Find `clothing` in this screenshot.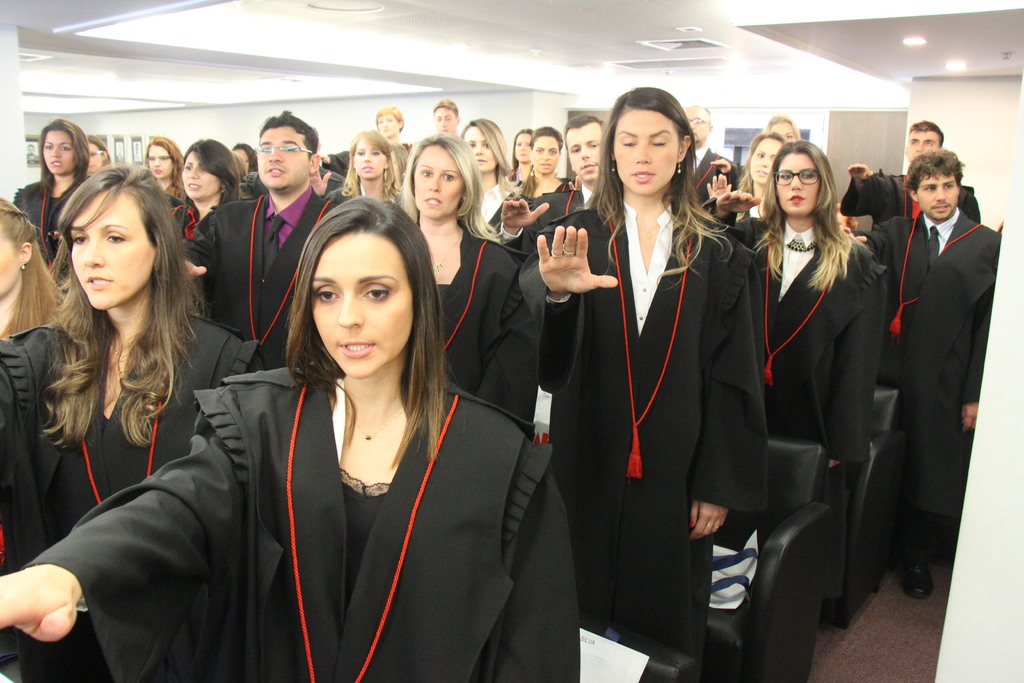
The bounding box for `clothing` is <box>12,178,76,272</box>.
